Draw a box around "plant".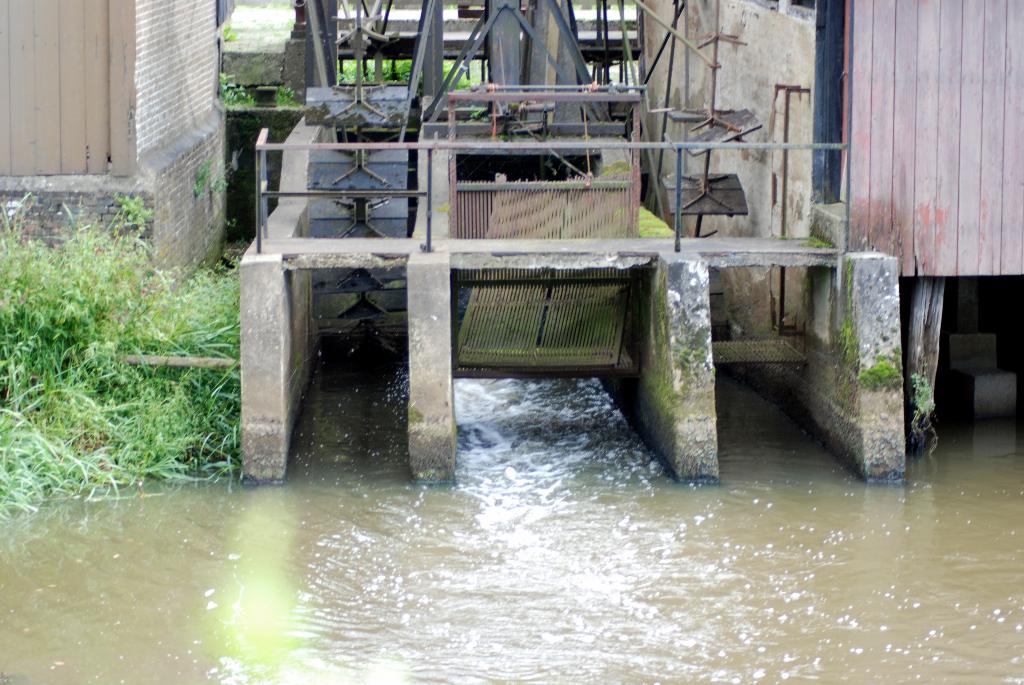
[x1=808, y1=221, x2=829, y2=248].
